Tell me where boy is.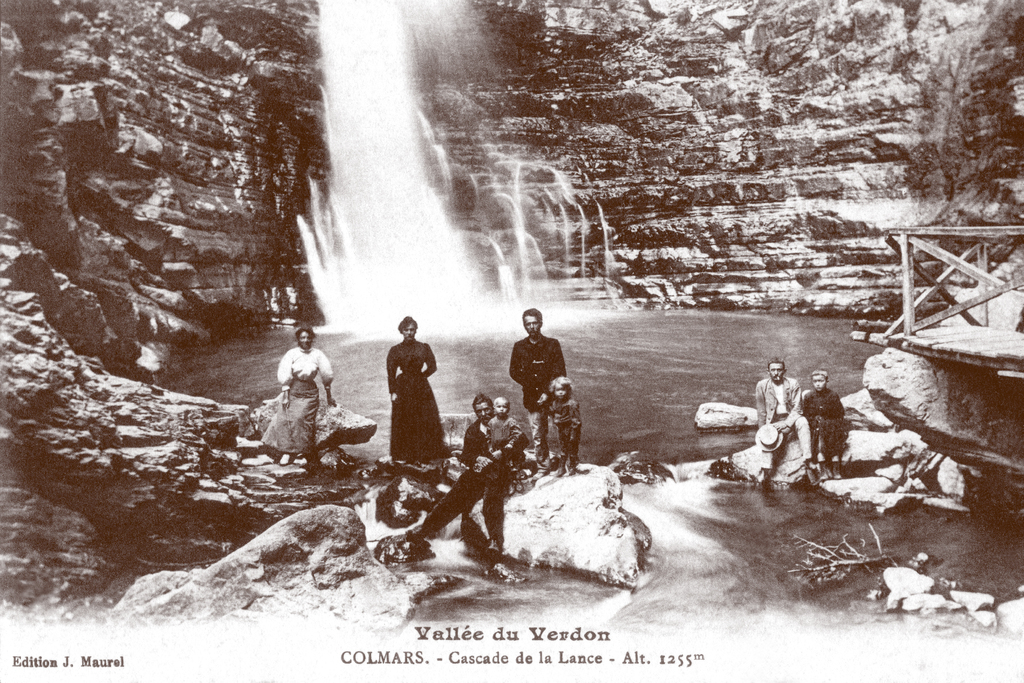
boy is at locate(537, 377, 579, 476).
